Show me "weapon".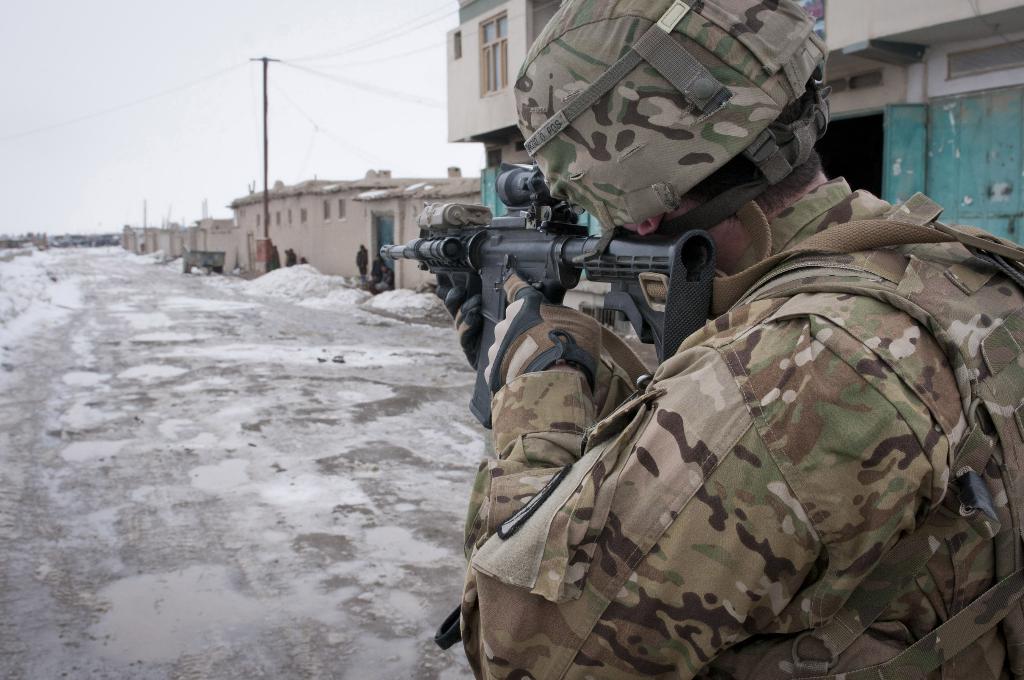
"weapon" is here: left=376, top=158, right=693, bottom=407.
